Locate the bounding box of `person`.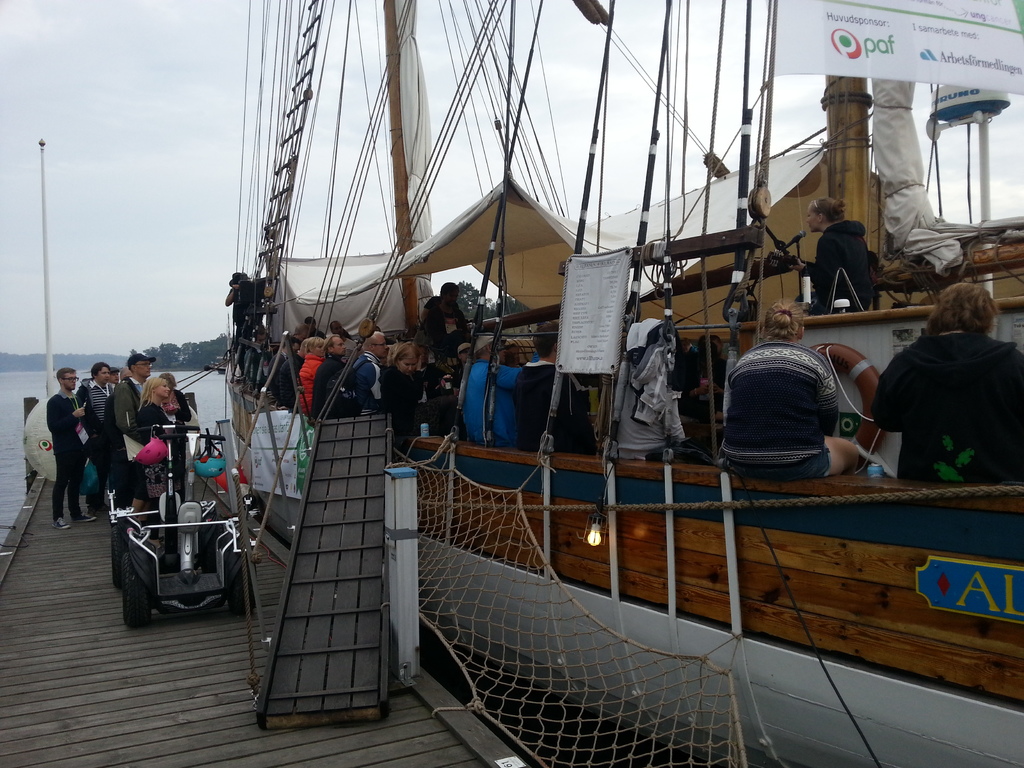
Bounding box: bbox(715, 303, 865, 479).
